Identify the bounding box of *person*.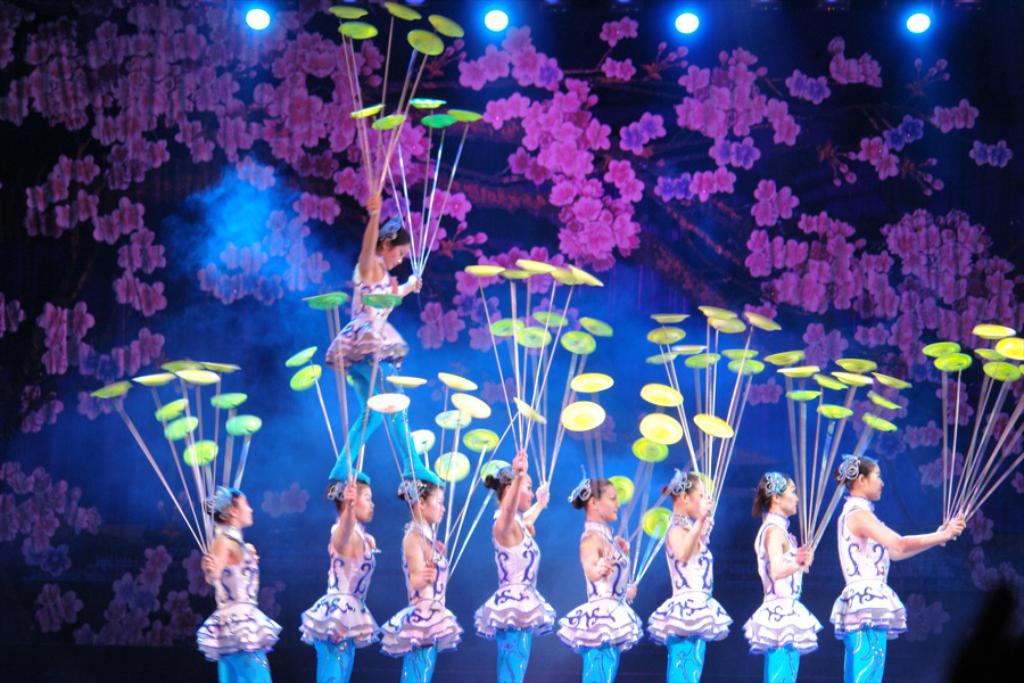
crop(328, 191, 440, 485).
